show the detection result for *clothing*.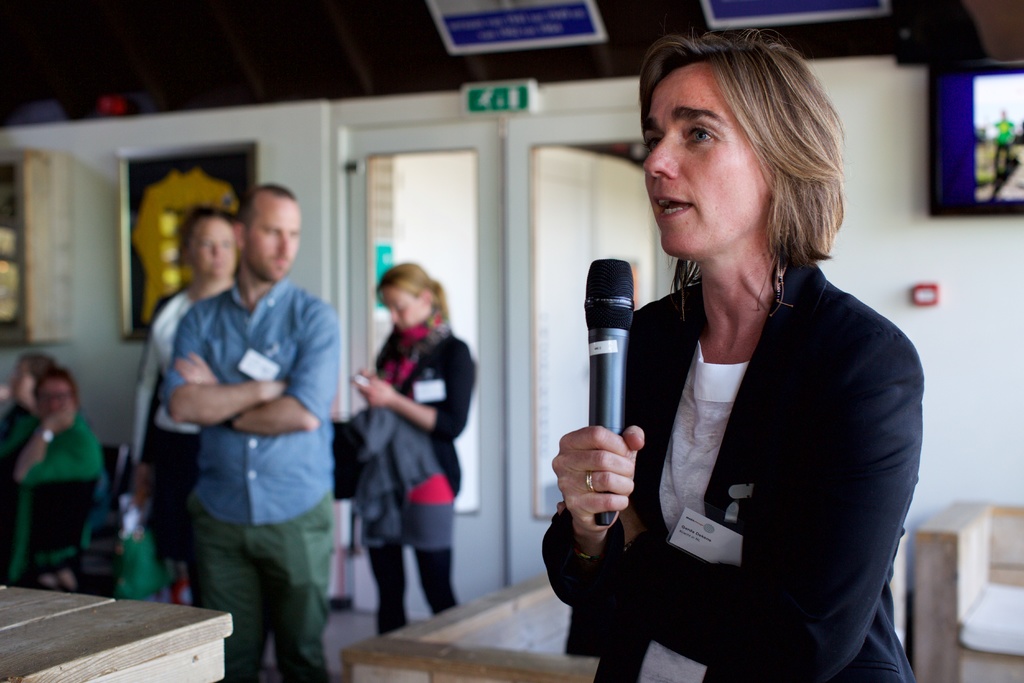
4, 431, 122, 583.
